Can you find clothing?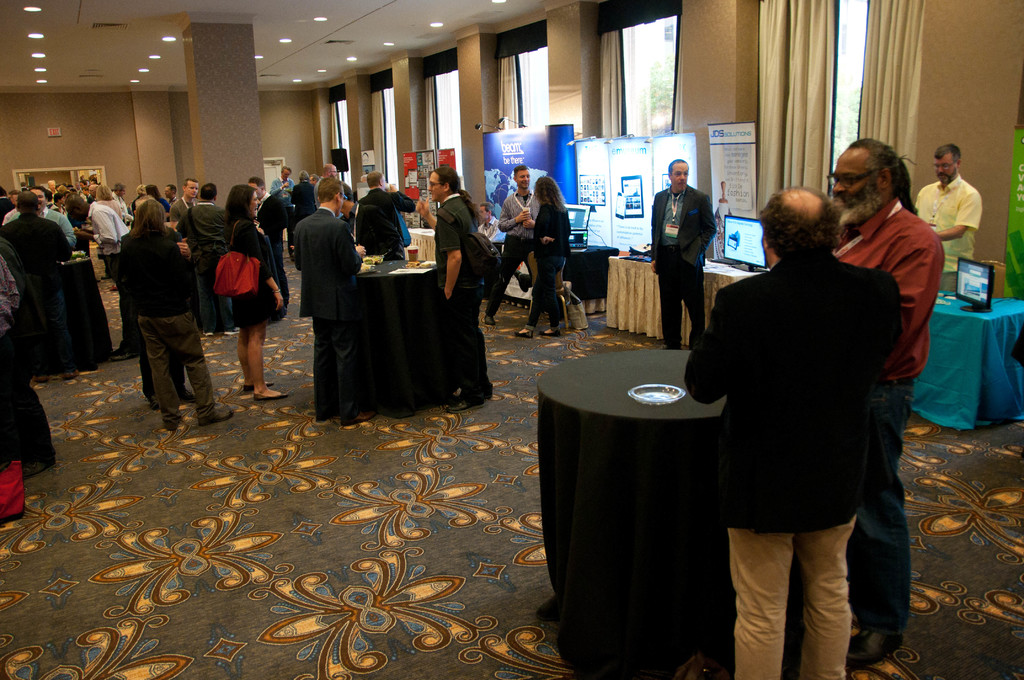
Yes, bounding box: (290,161,370,419).
